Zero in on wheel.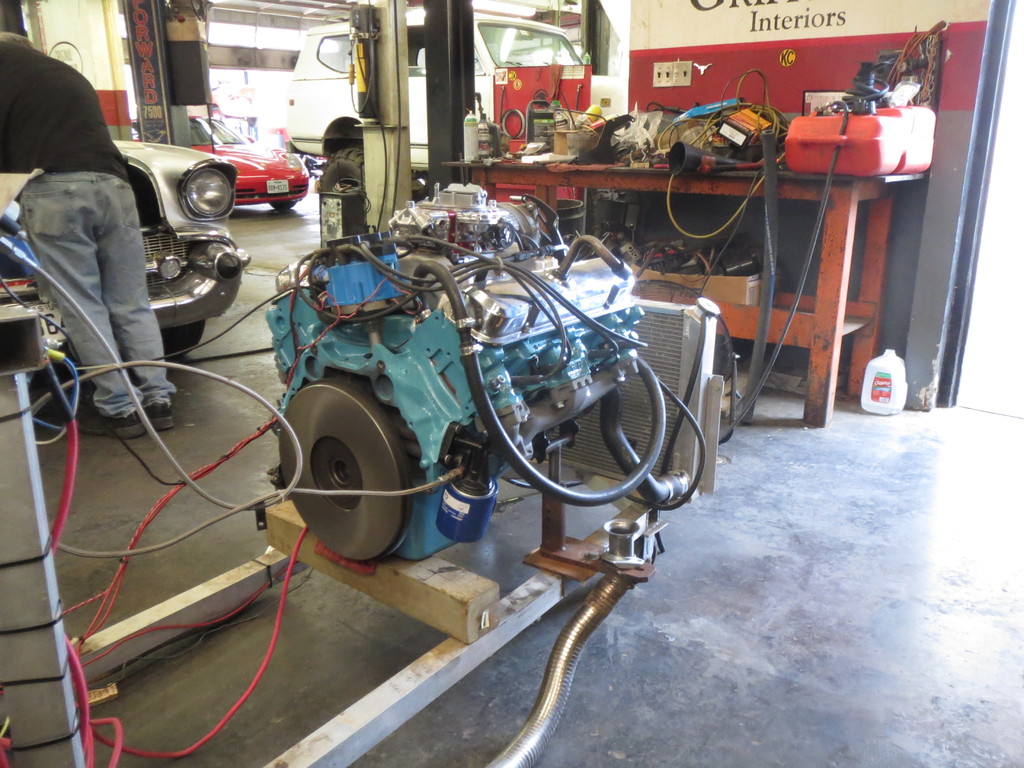
Zeroed in: detection(164, 319, 202, 358).
